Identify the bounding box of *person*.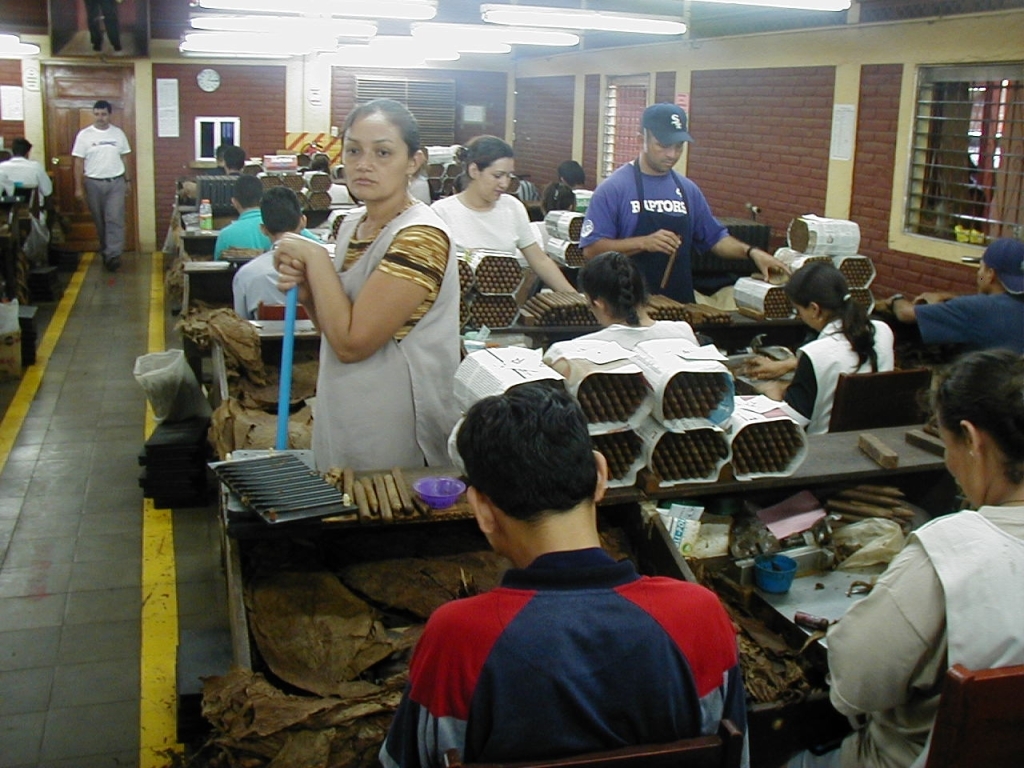
[left=431, top=136, right=577, bottom=295].
